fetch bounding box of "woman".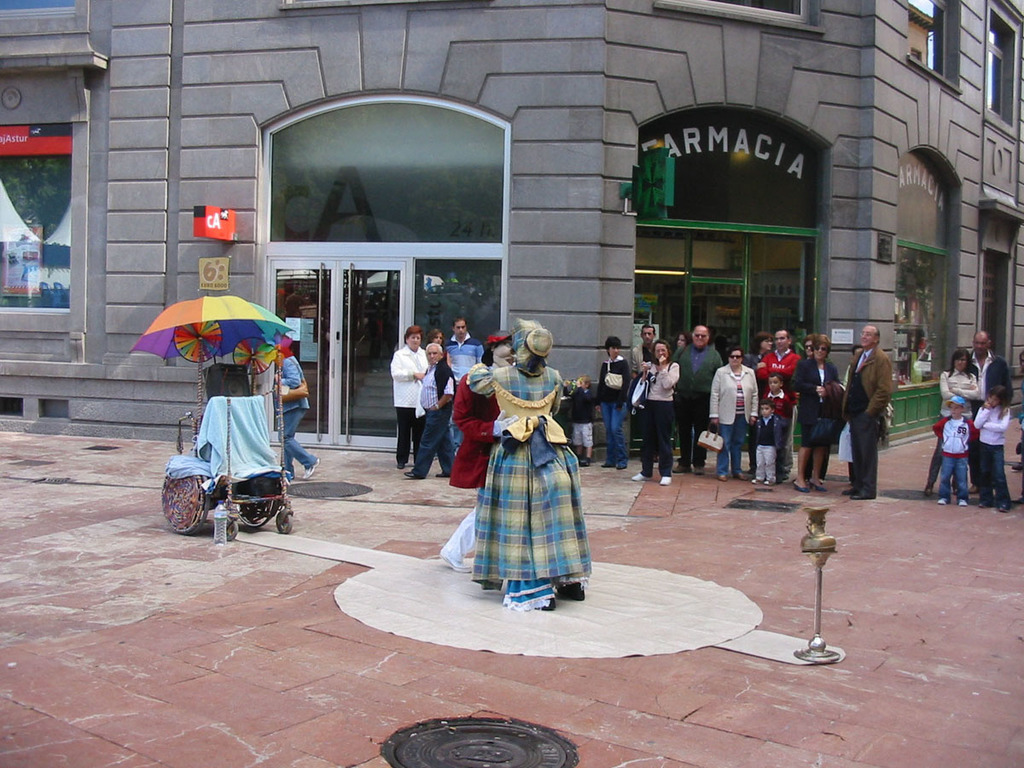
Bbox: pyautogui.locateOnScreen(787, 334, 841, 494).
